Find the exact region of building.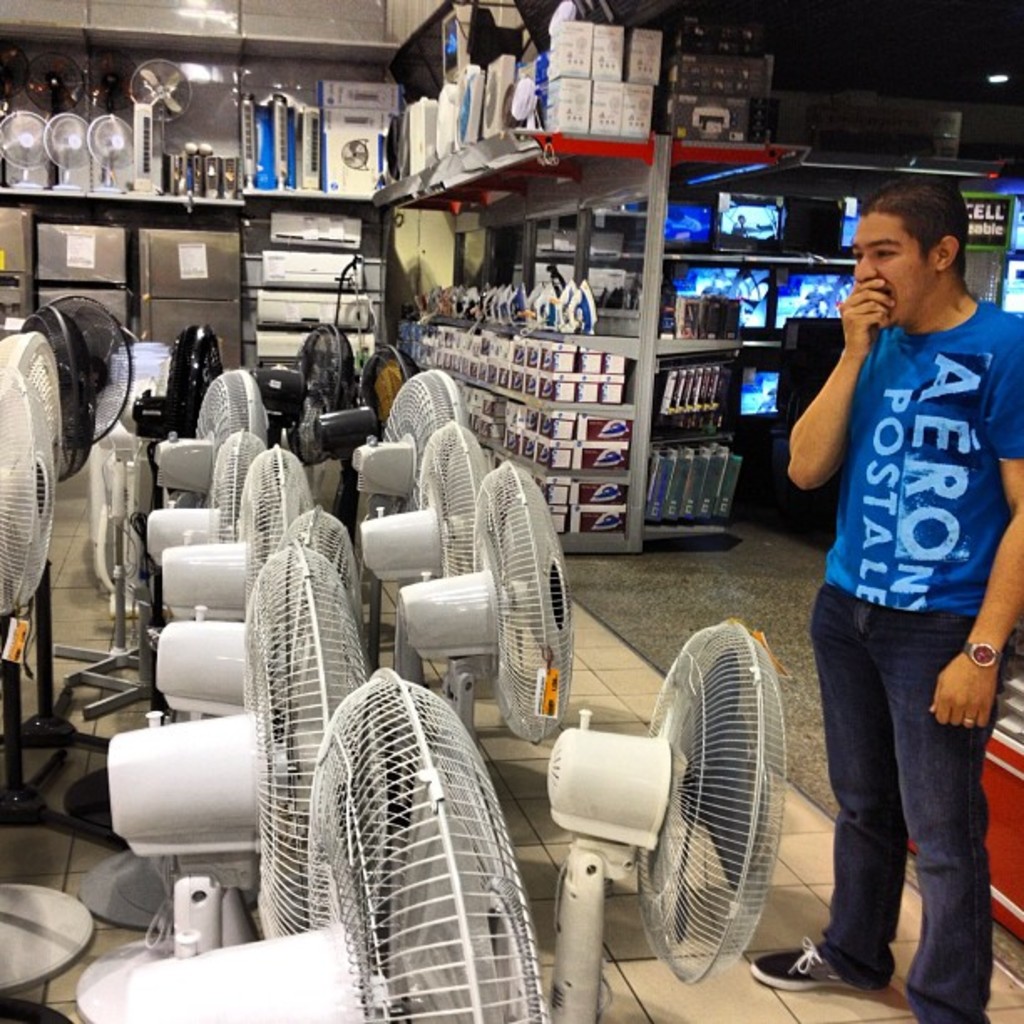
Exact region: [0, 0, 1022, 1022].
